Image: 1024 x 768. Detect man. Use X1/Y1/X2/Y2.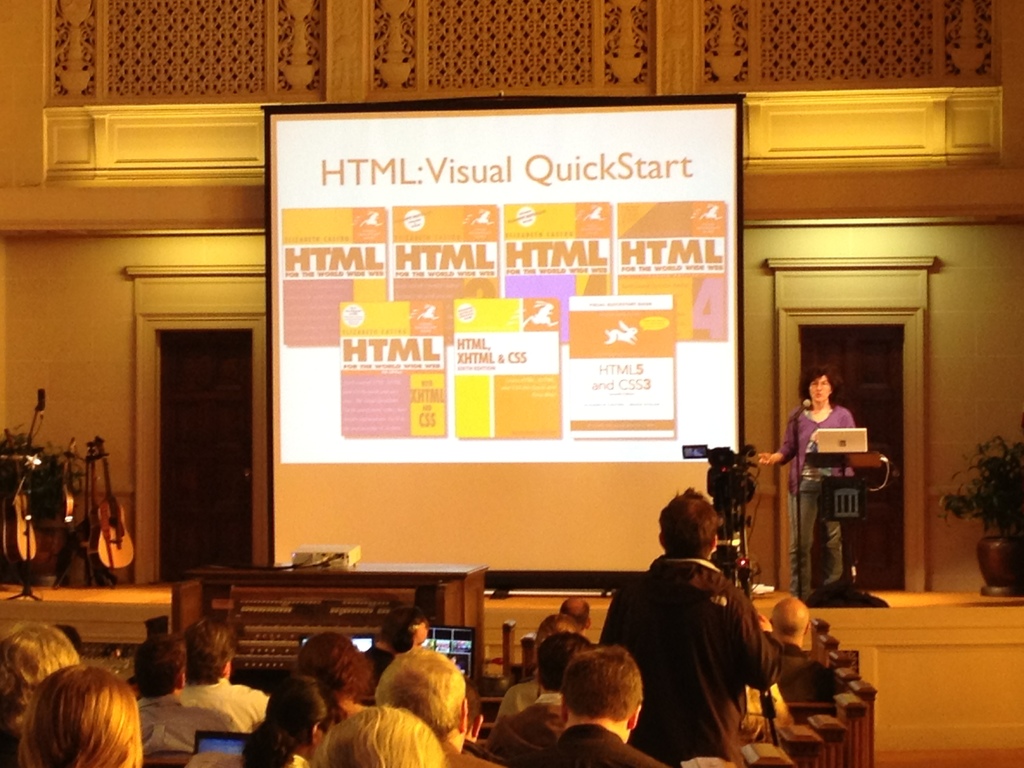
761/363/856/597.
